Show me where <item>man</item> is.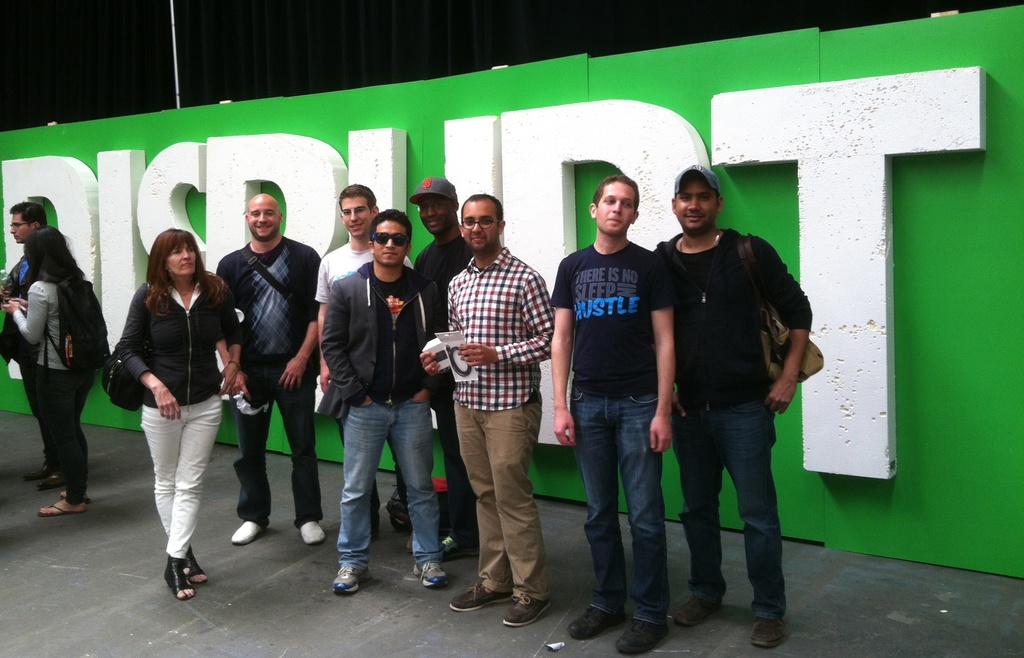
<item>man</item> is at (left=420, top=189, right=554, bottom=628).
